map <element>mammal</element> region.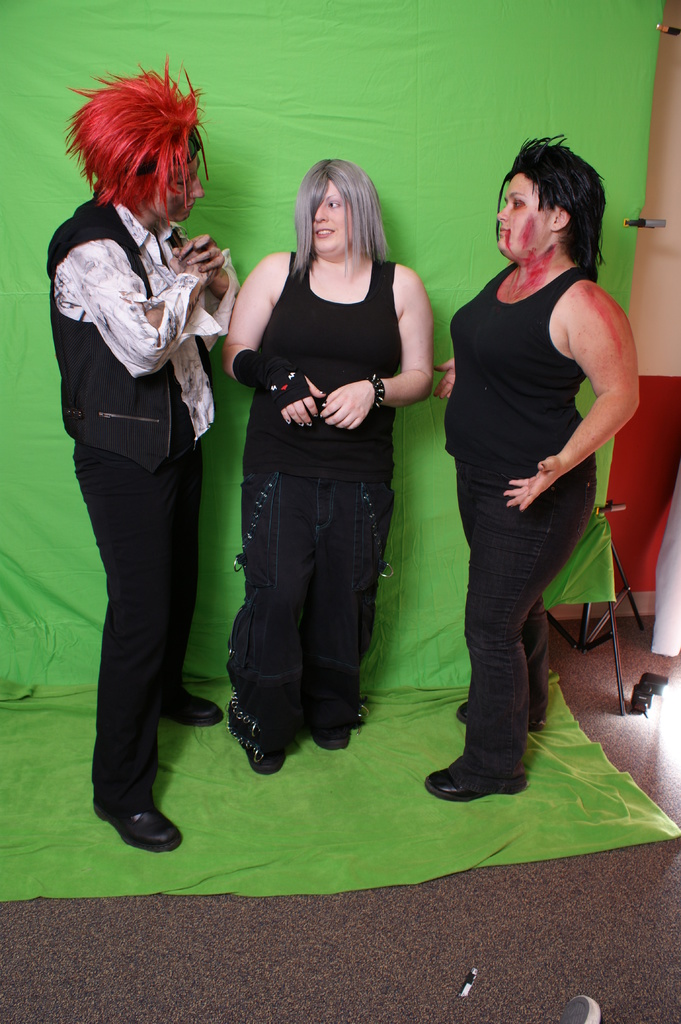
Mapped to {"x1": 49, "y1": 57, "x2": 239, "y2": 850}.
